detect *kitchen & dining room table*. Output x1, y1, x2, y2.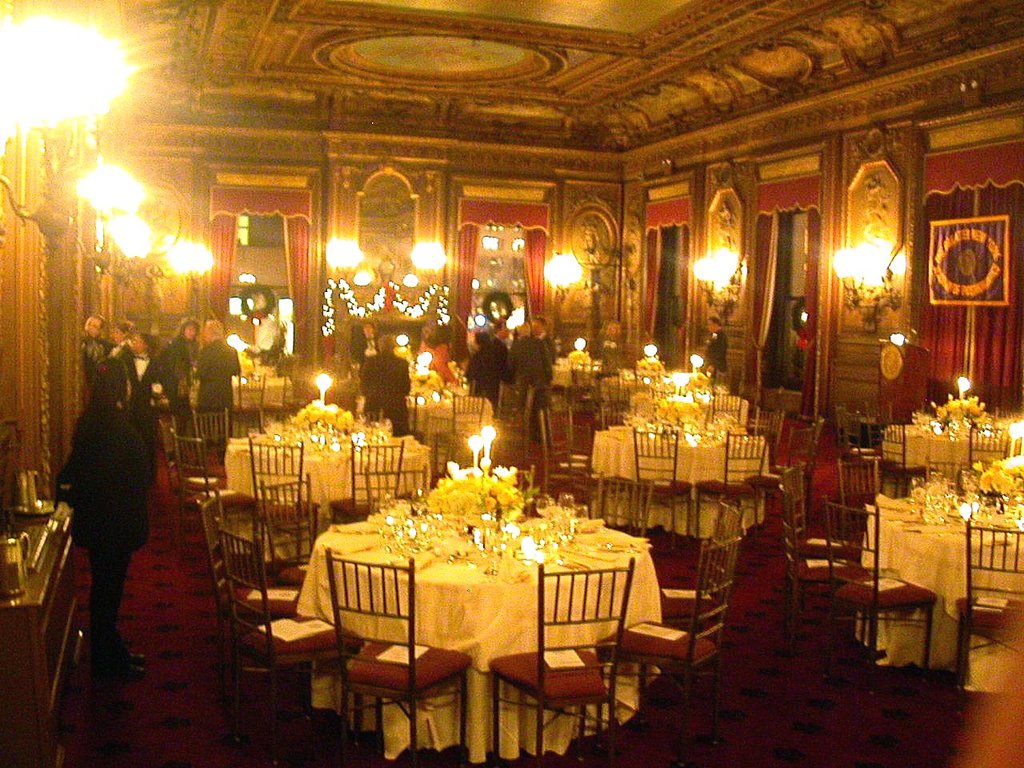
274, 462, 682, 746.
